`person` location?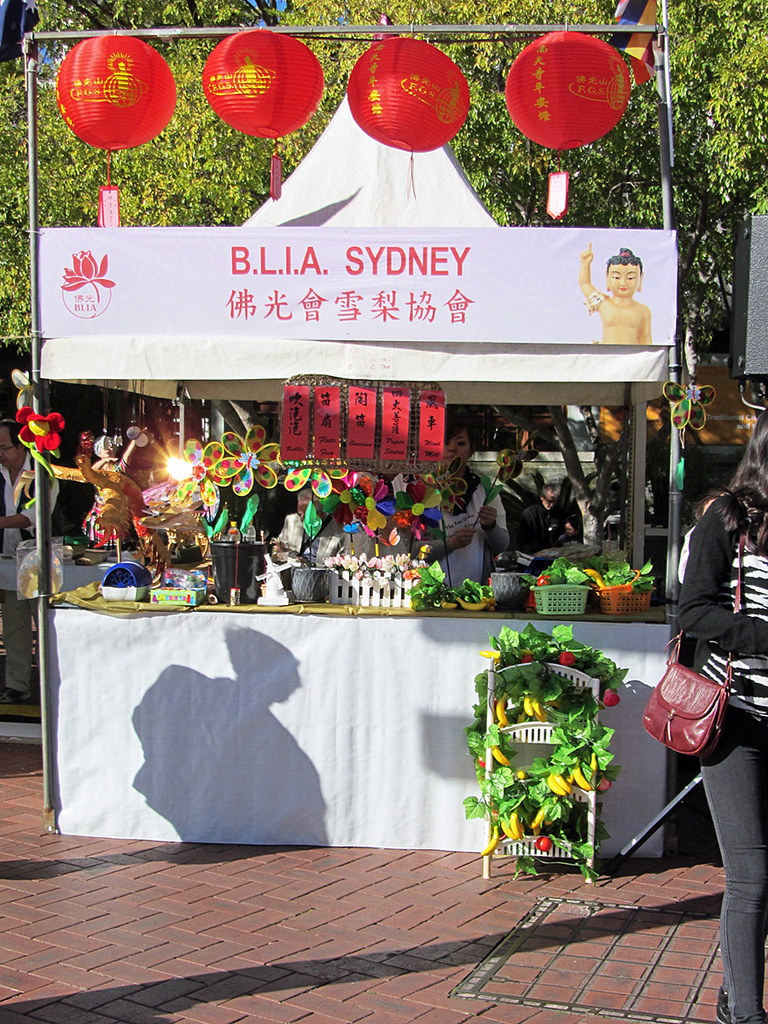
<bbox>585, 224, 668, 343</bbox>
